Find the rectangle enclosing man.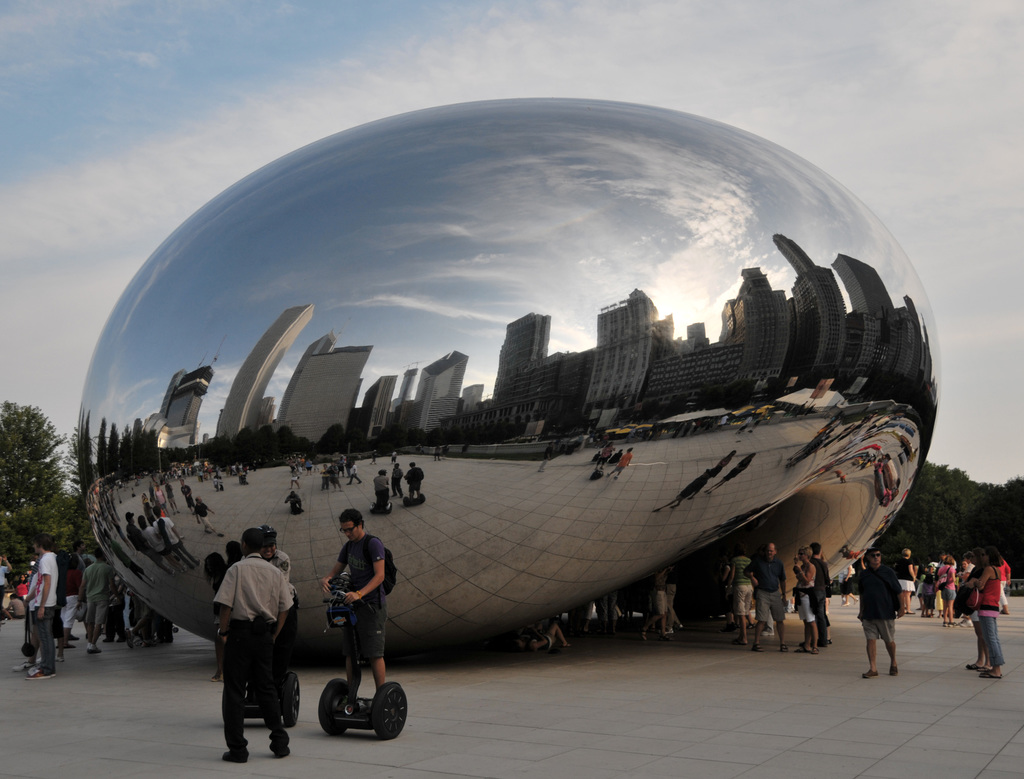
[664,570,685,640].
